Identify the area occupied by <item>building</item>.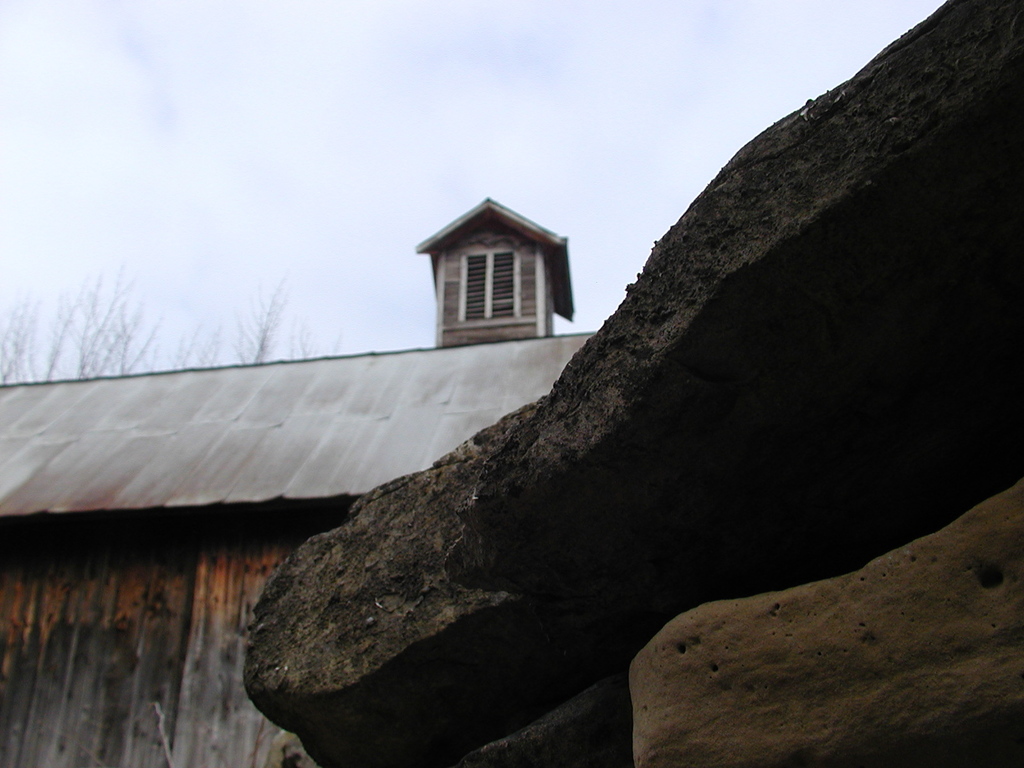
Area: rect(1, 195, 632, 767).
